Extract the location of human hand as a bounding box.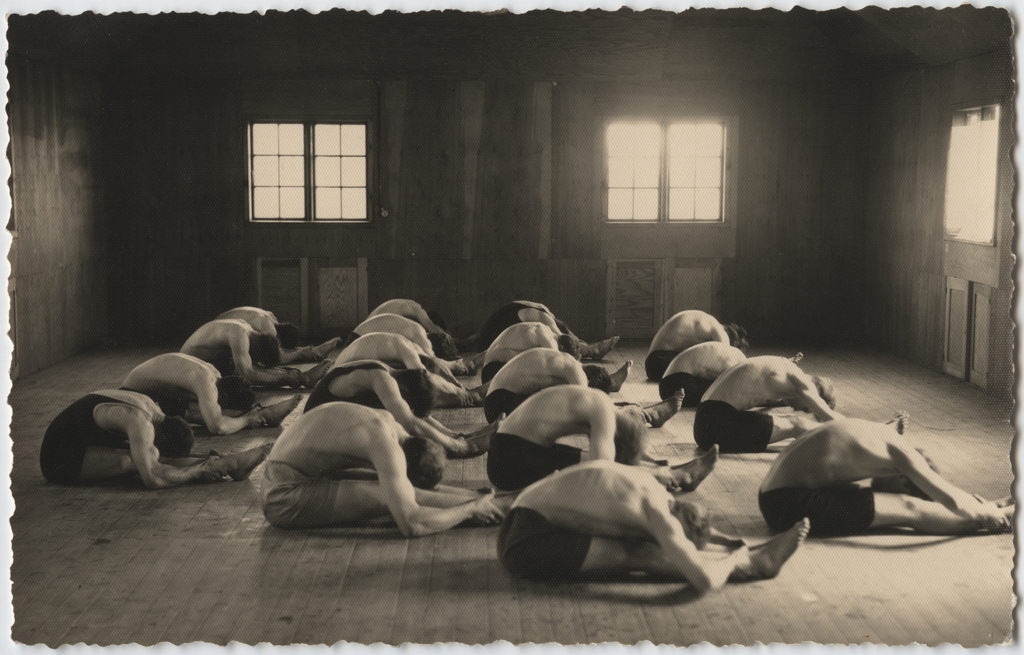
bbox=[728, 538, 748, 549].
